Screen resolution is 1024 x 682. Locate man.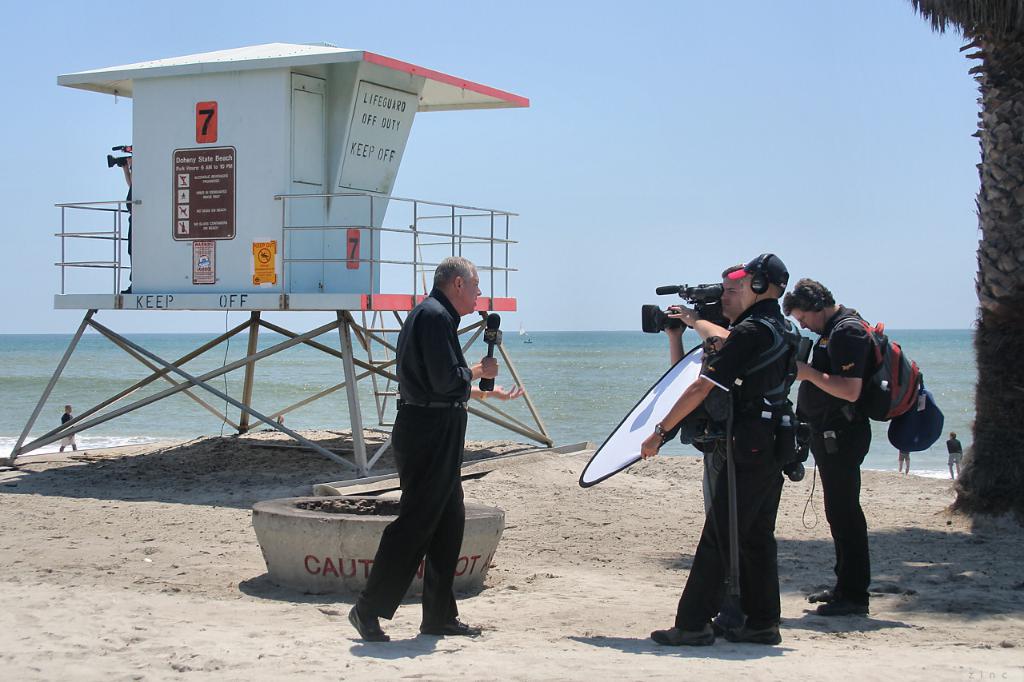
{"x1": 782, "y1": 277, "x2": 890, "y2": 608}.
